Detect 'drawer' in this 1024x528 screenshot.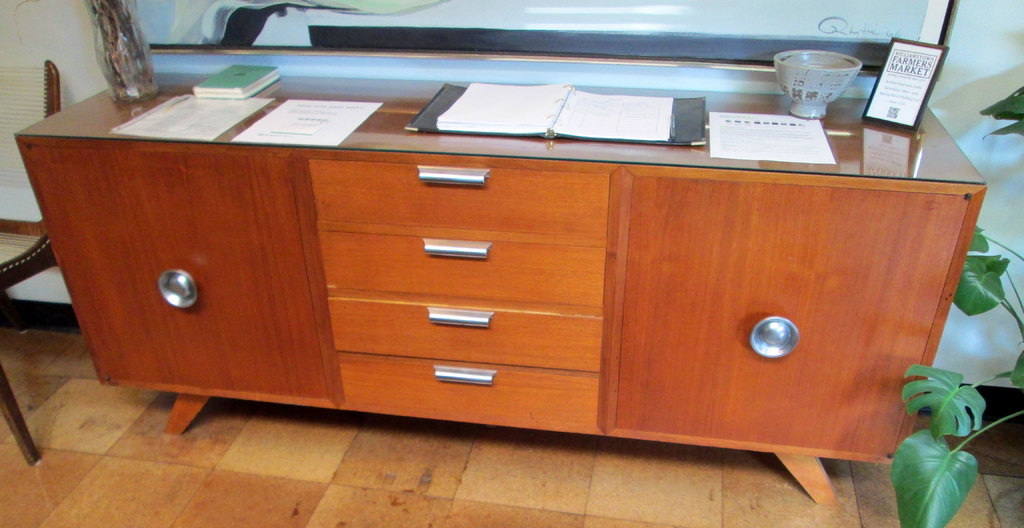
Detection: {"left": 307, "top": 157, "right": 614, "bottom": 243}.
